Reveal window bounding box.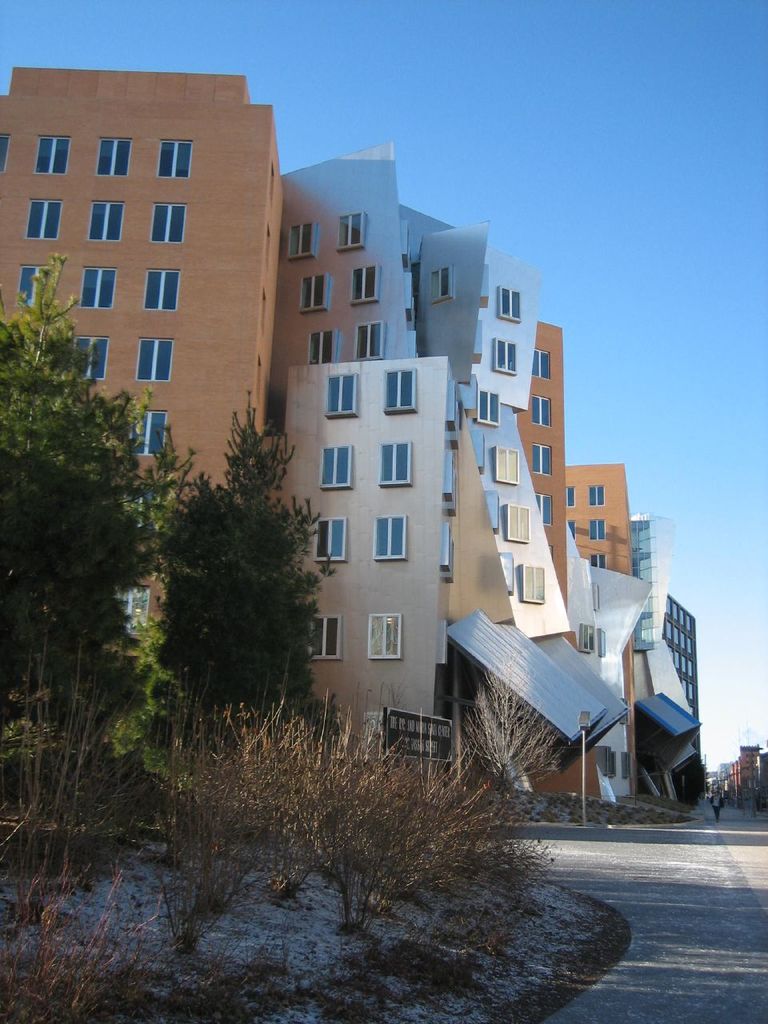
Revealed: x1=326, y1=373, x2=360, y2=422.
